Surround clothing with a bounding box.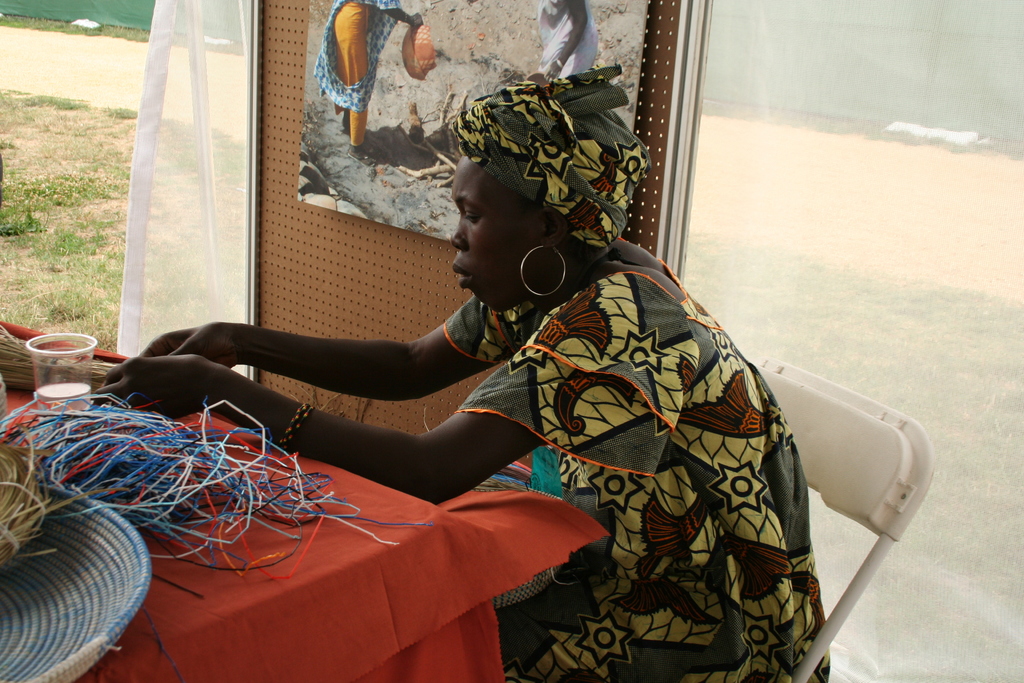
(left=494, top=235, right=822, bottom=682).
